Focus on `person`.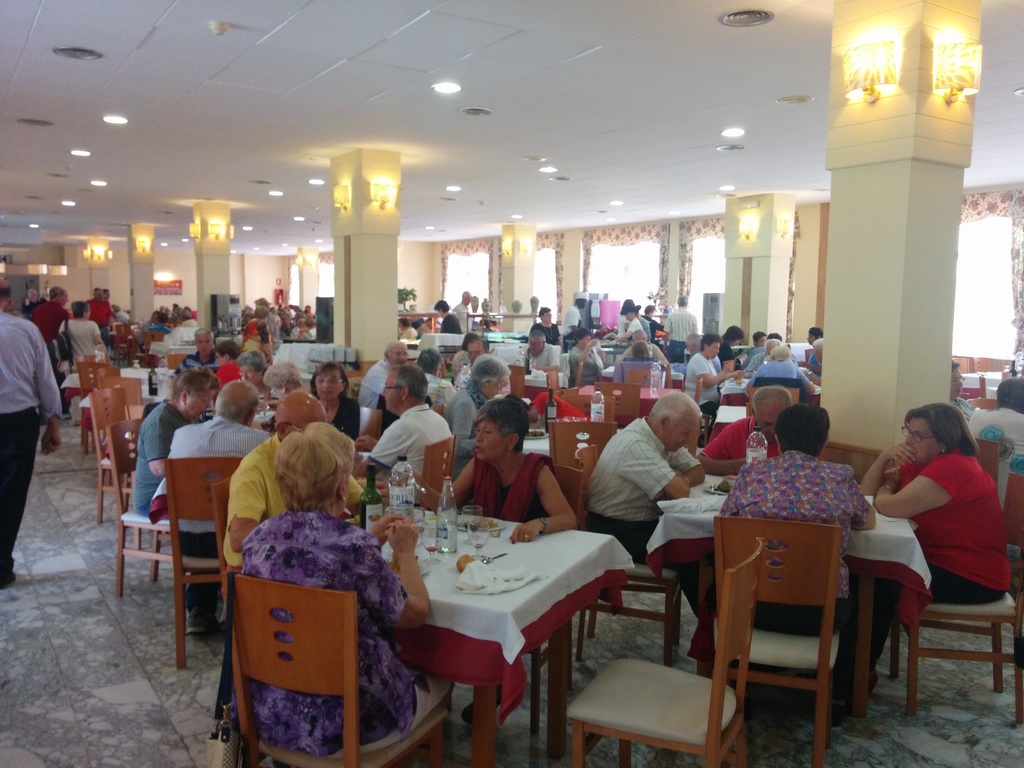
Focused at bbox=[575, 389, 712, 623].
